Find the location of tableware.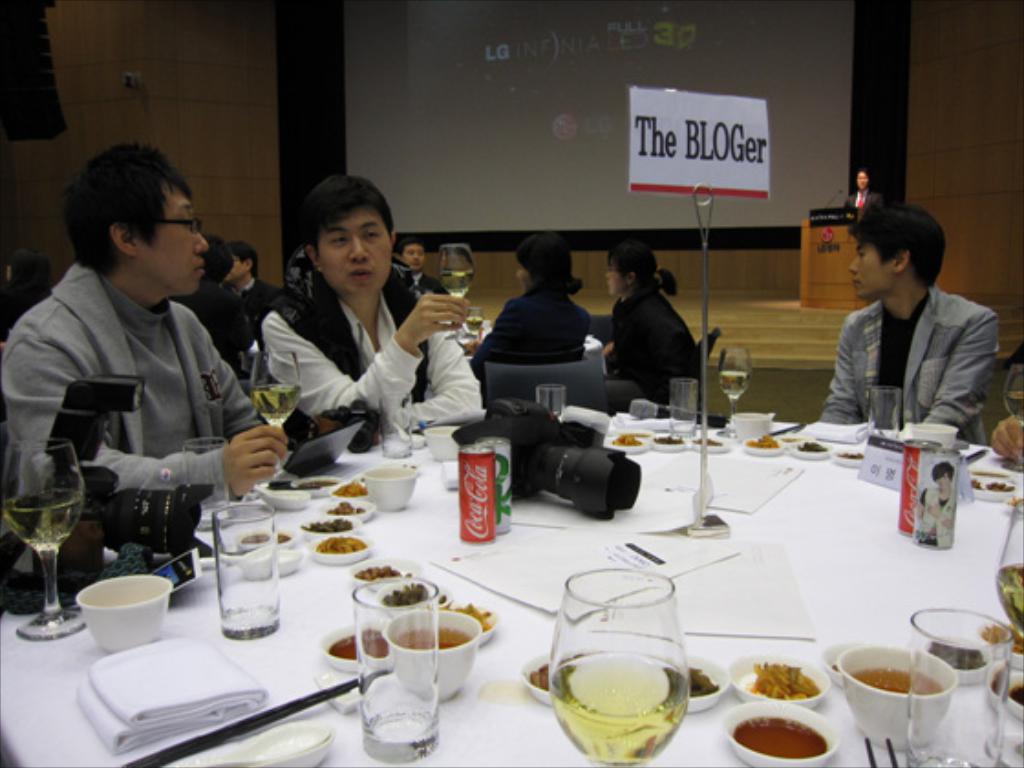
Location: BBox(245, 530, 294, 541).
